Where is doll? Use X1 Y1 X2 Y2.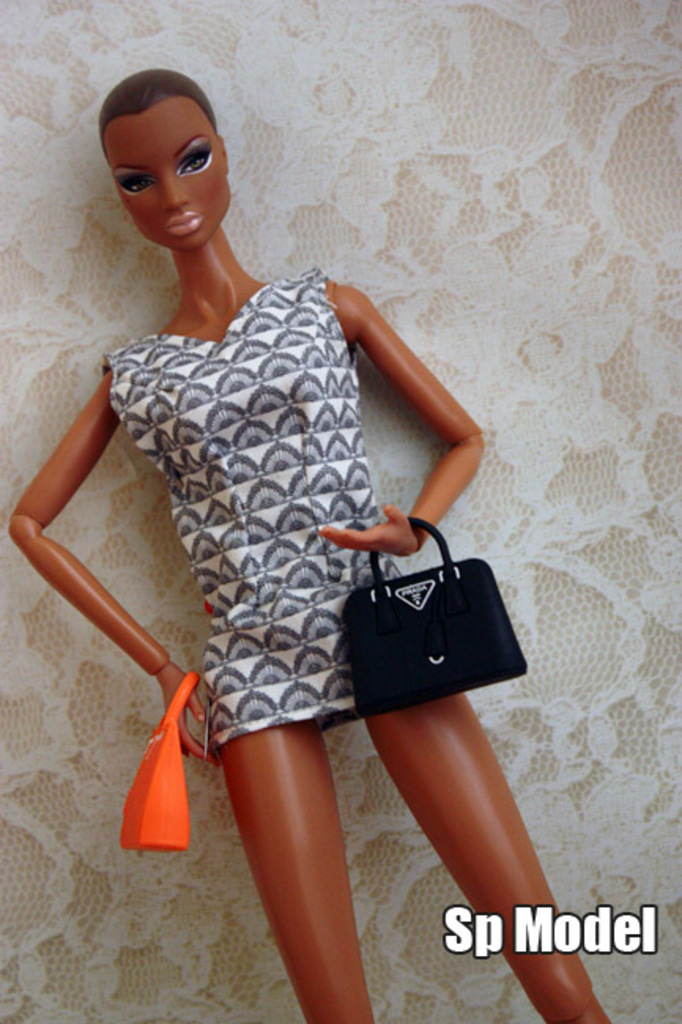
44 27 517 1008.
